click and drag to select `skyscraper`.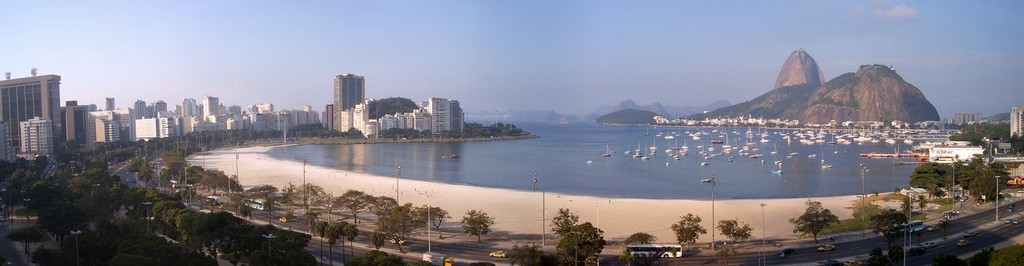
Selection: [left=0, top=70, right=59, bottom=156].
